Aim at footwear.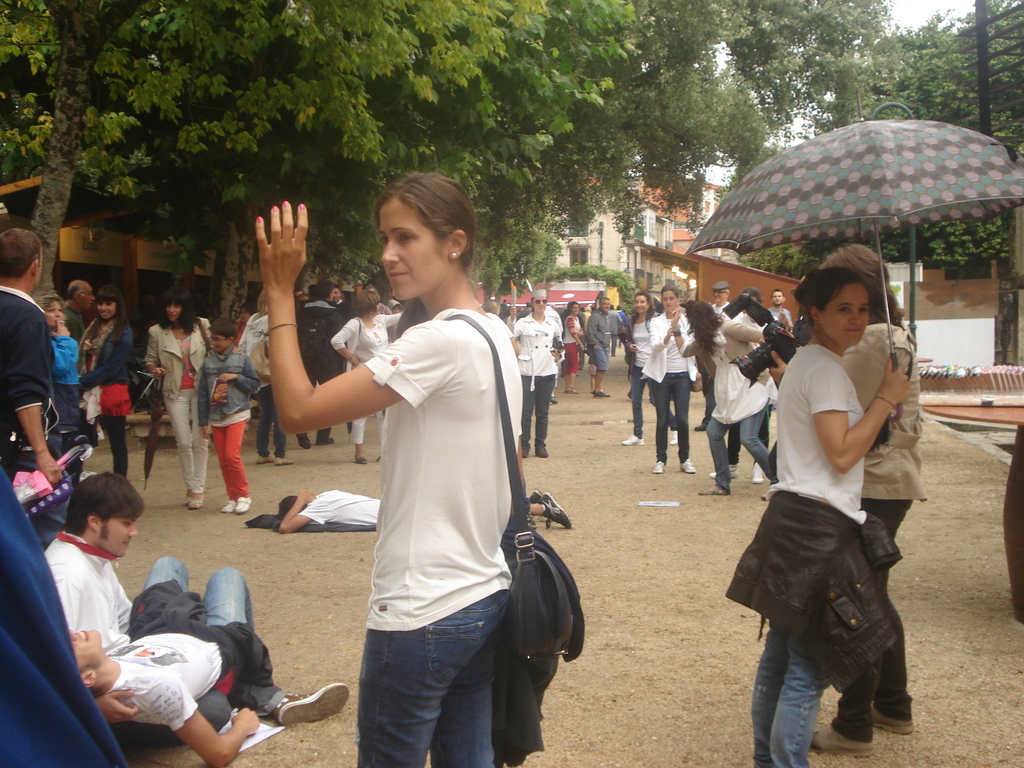
Aimed at region(296, 431, 310, 450).
